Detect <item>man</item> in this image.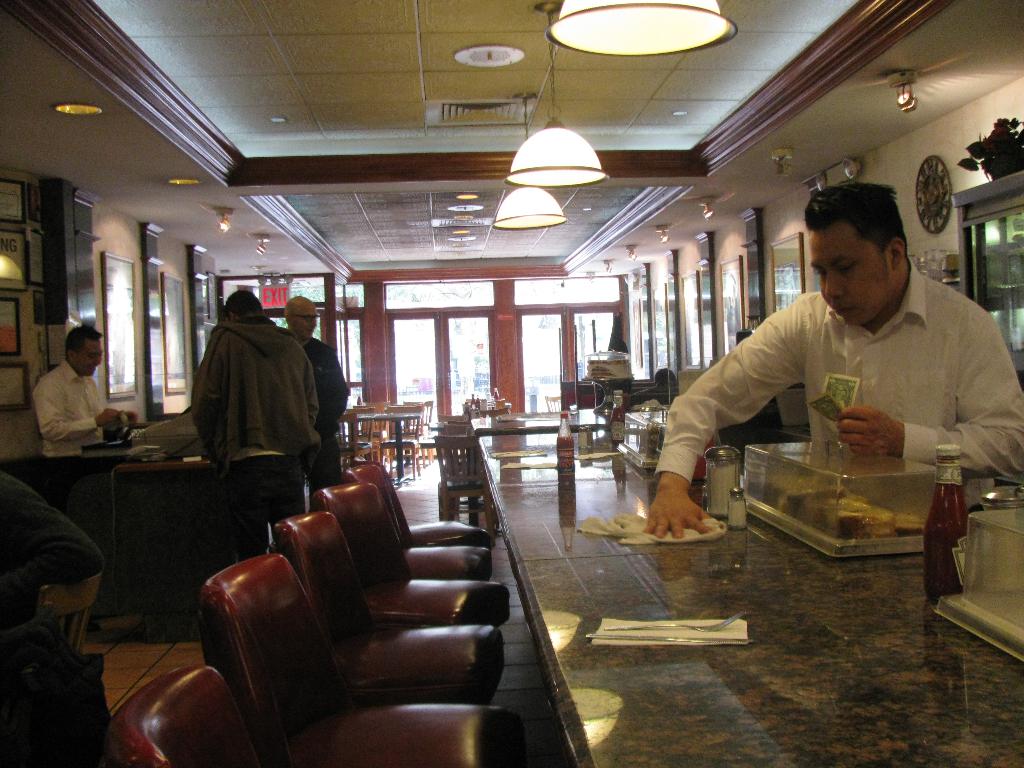
Detection: left=276, top=294, right=348, bottom=509.
